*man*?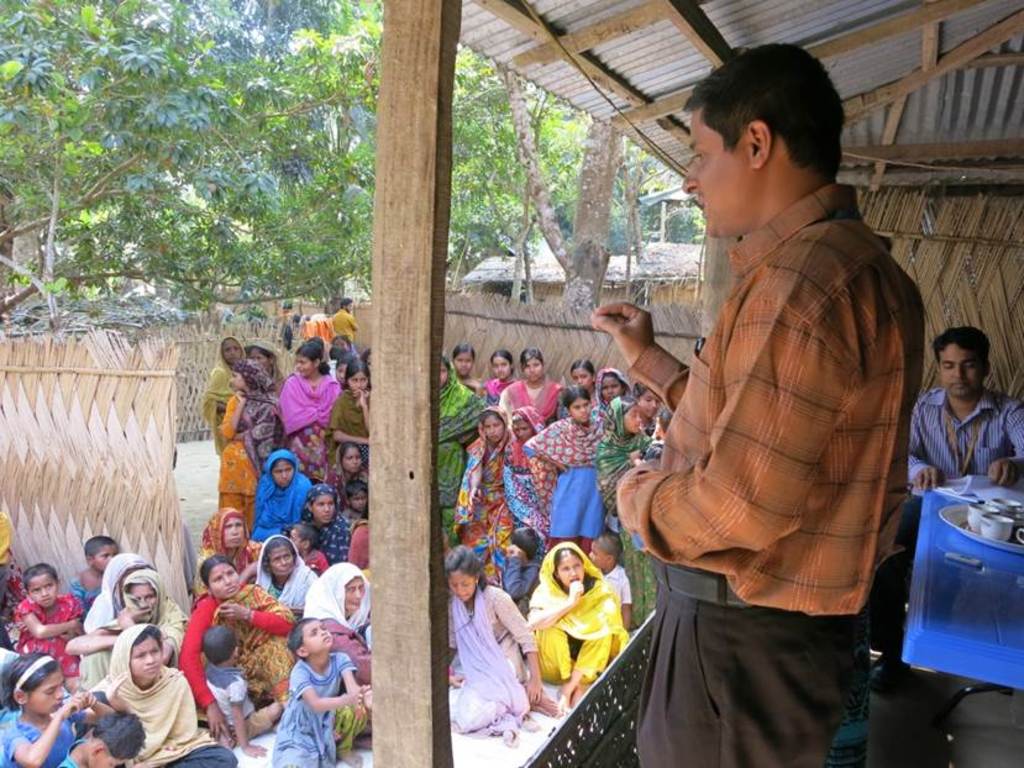
box(608, 32, 931, 735)
